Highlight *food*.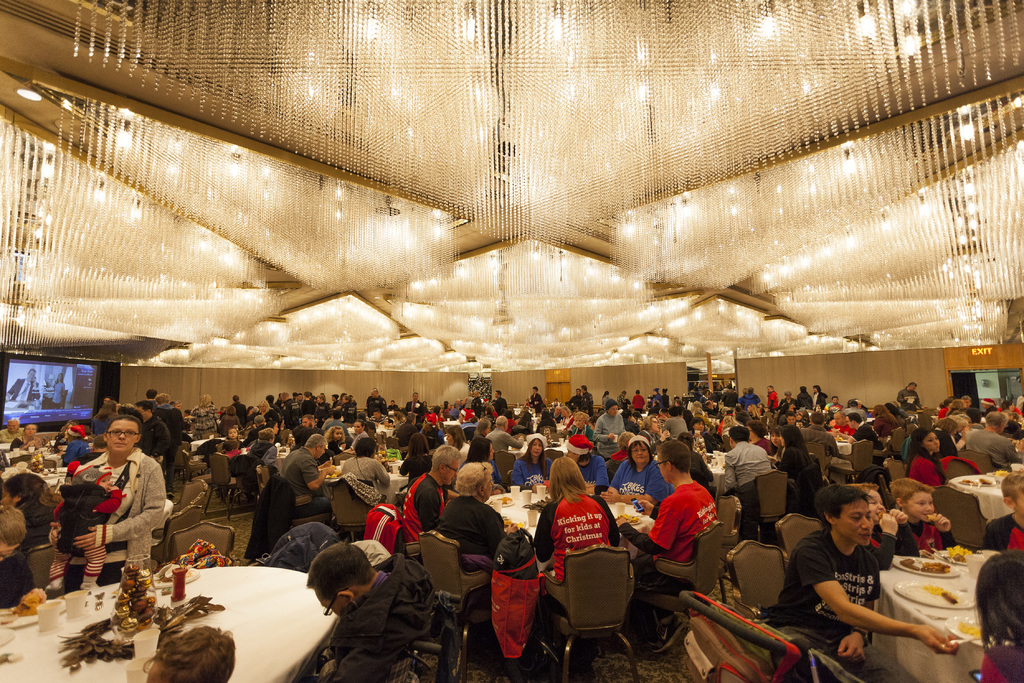
Highlighted region: (x1=614, y1=511, x2=641, y2=524).
